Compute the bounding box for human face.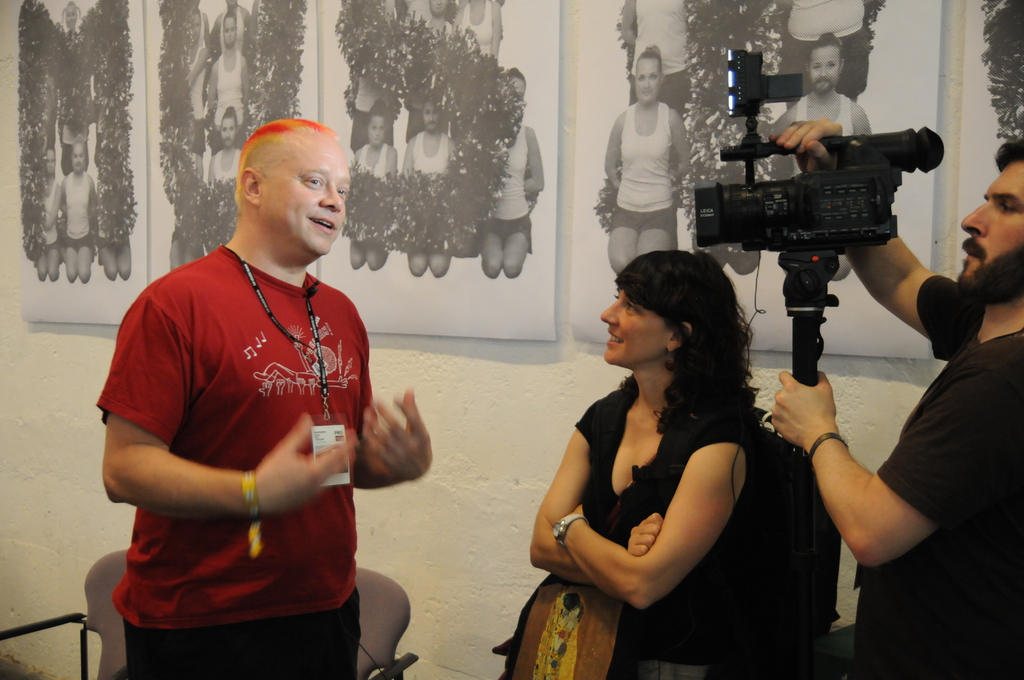
box=[369, 117, 383, 143].
